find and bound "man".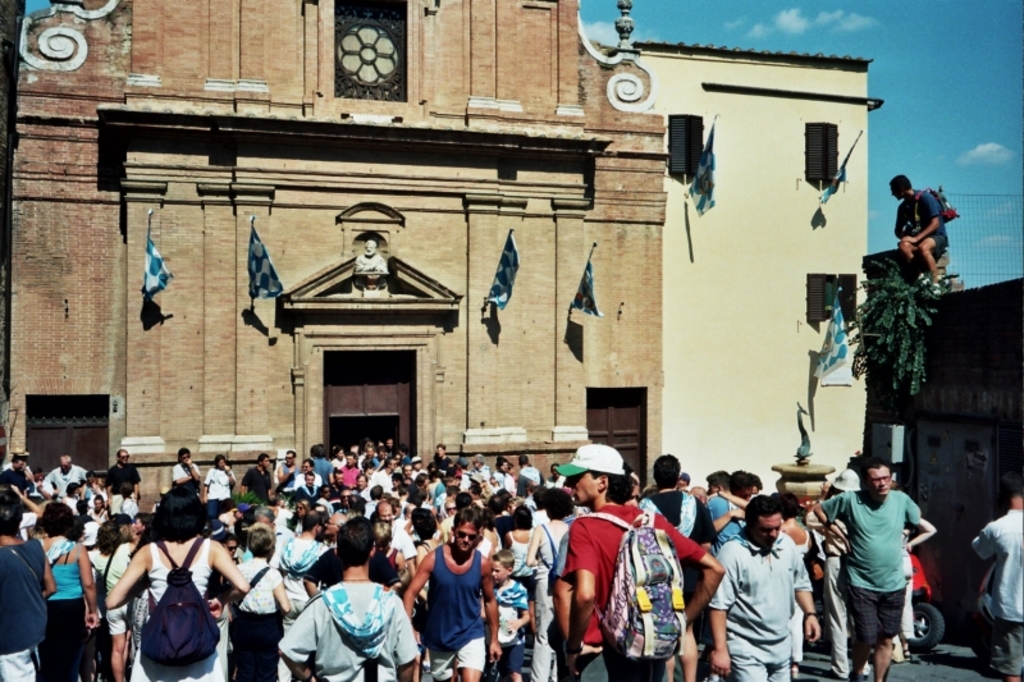
Bound: {"x1": 465, "y1": 453, "x2": 492, "y2": 476}.
